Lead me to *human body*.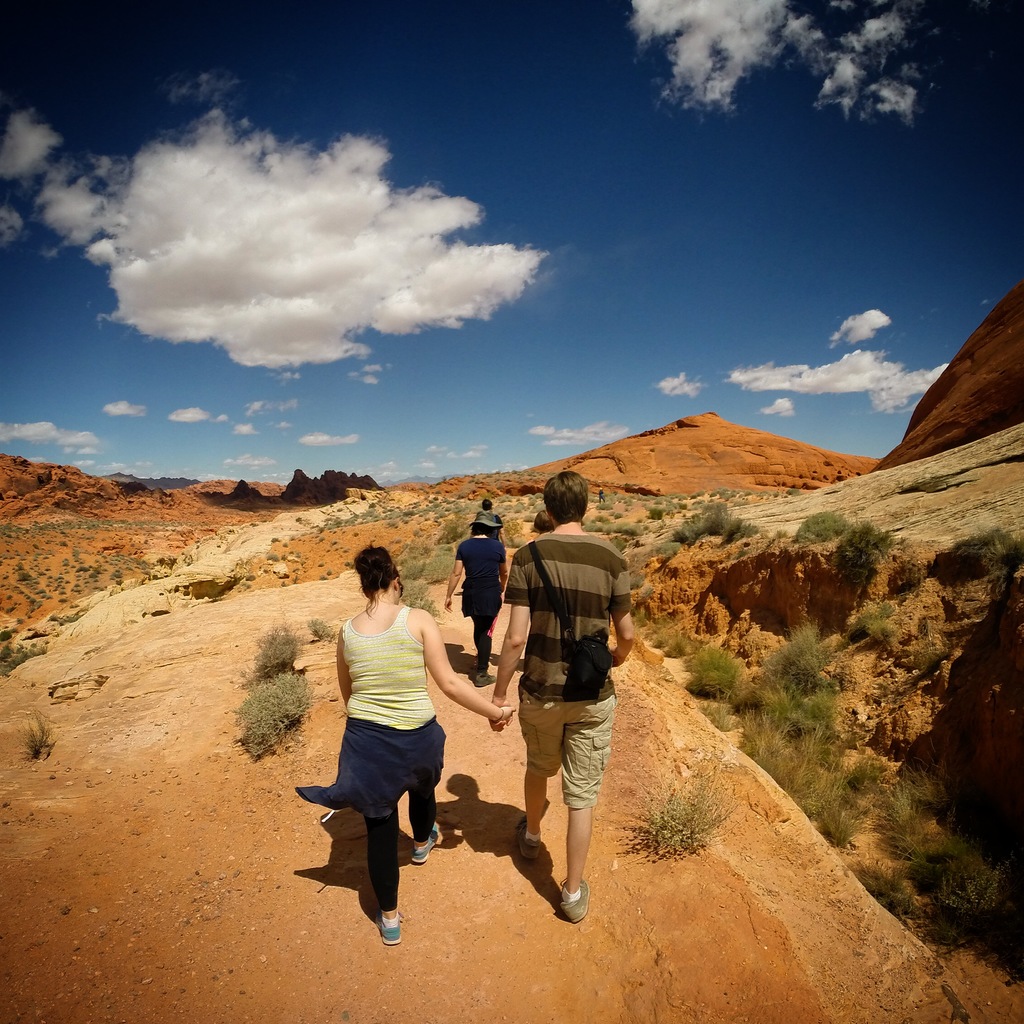
Lead to 326/543/470/936.
